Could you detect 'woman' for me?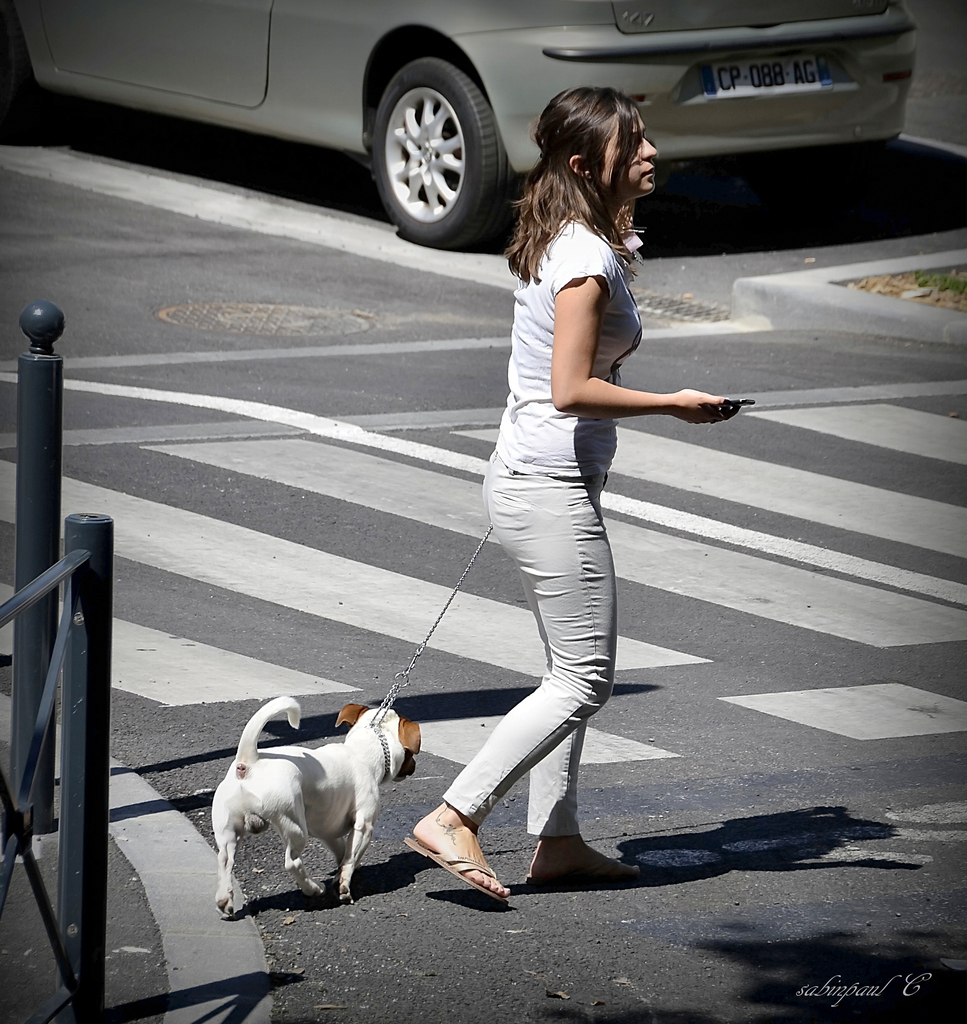
Detection result: crop(444, 13, 716, 910).
